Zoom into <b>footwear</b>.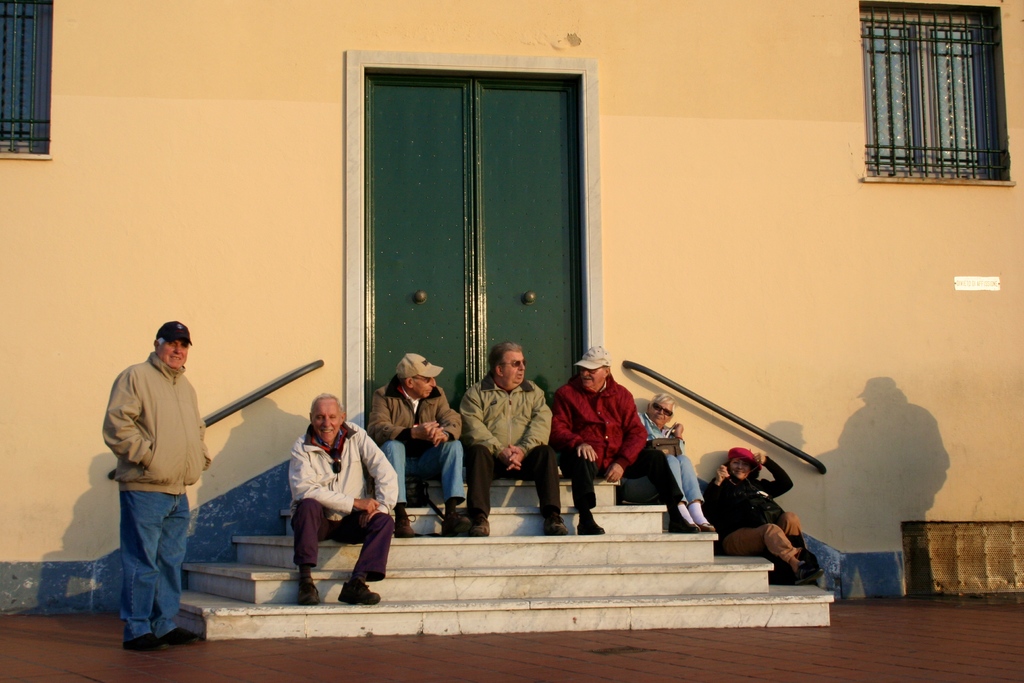
Zoom target: [339,580,377,604].
